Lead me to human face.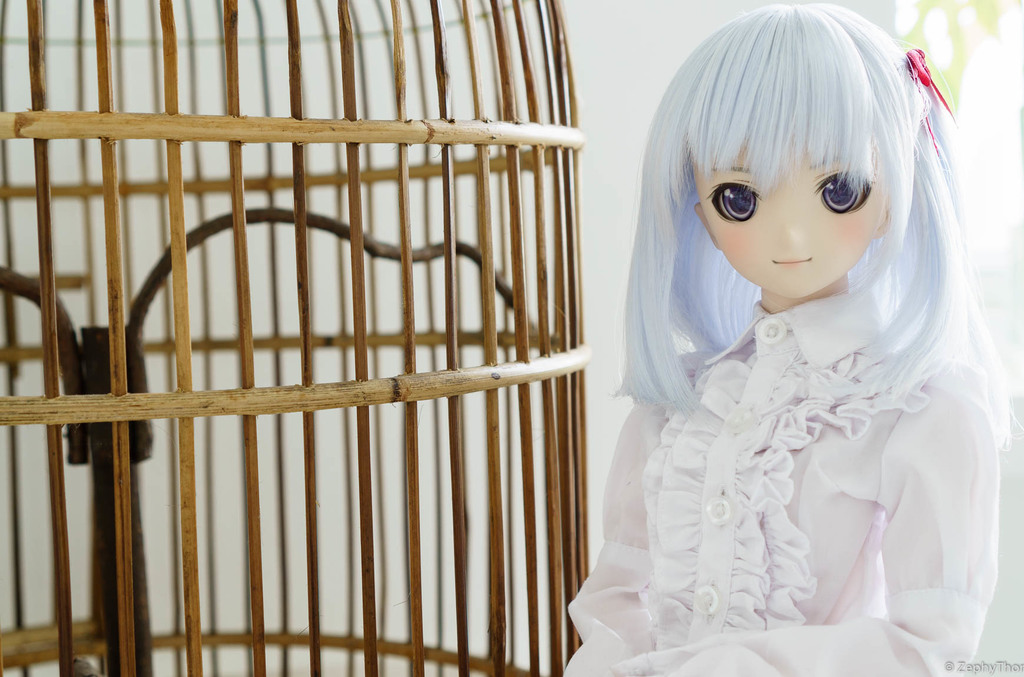
Lead to Rect(690, 147, 886, 302).
